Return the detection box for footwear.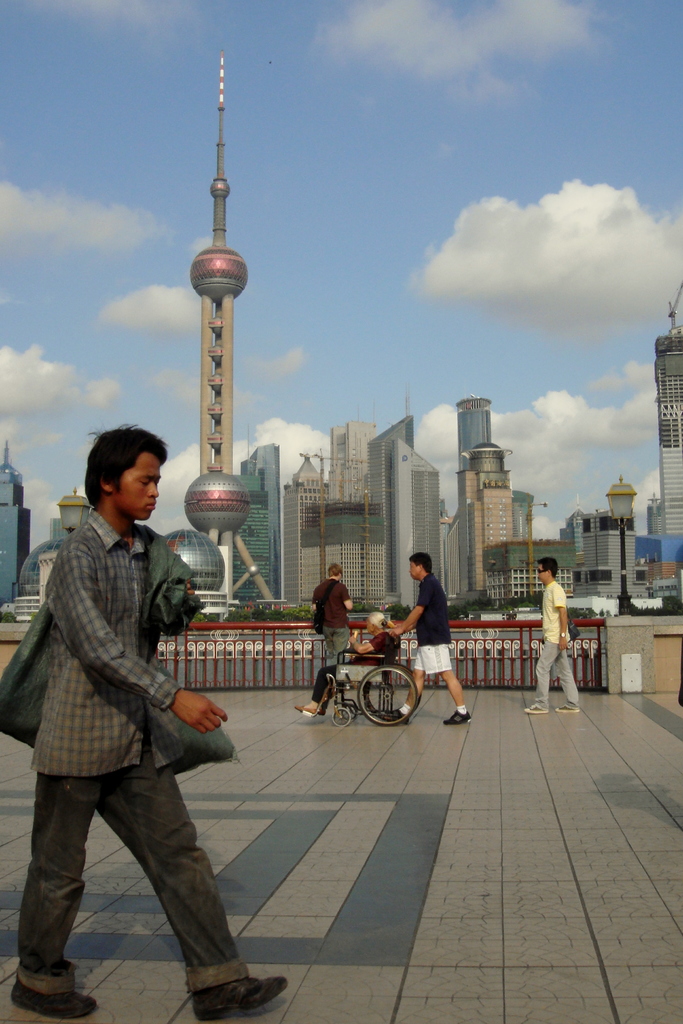
<bbox>440, 709, 469, 727</bbox>.
